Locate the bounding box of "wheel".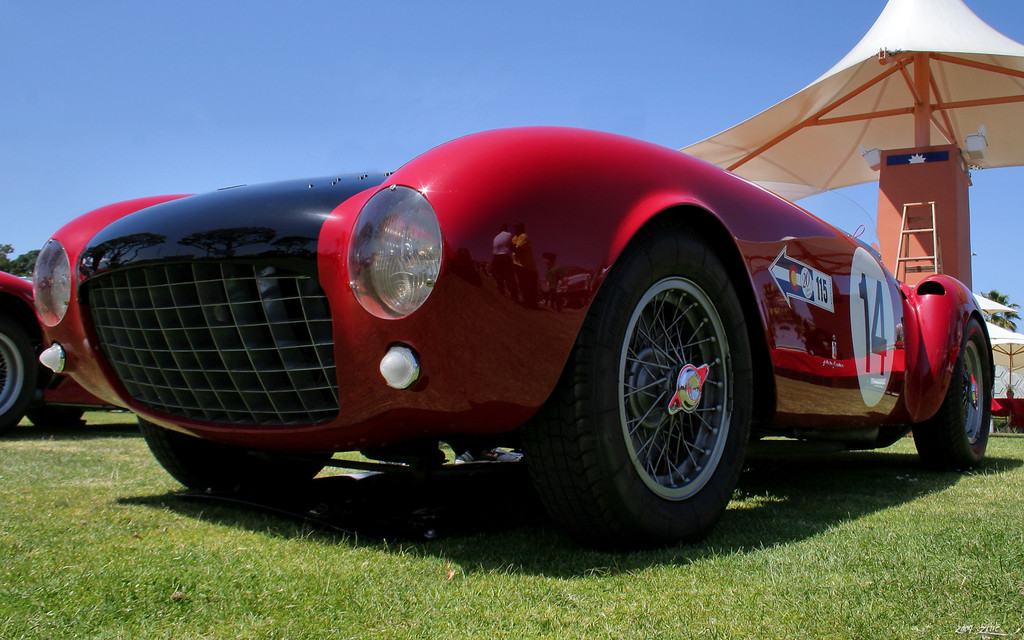
Bounding box: left=580, top=230, right=760, bottom=525.
